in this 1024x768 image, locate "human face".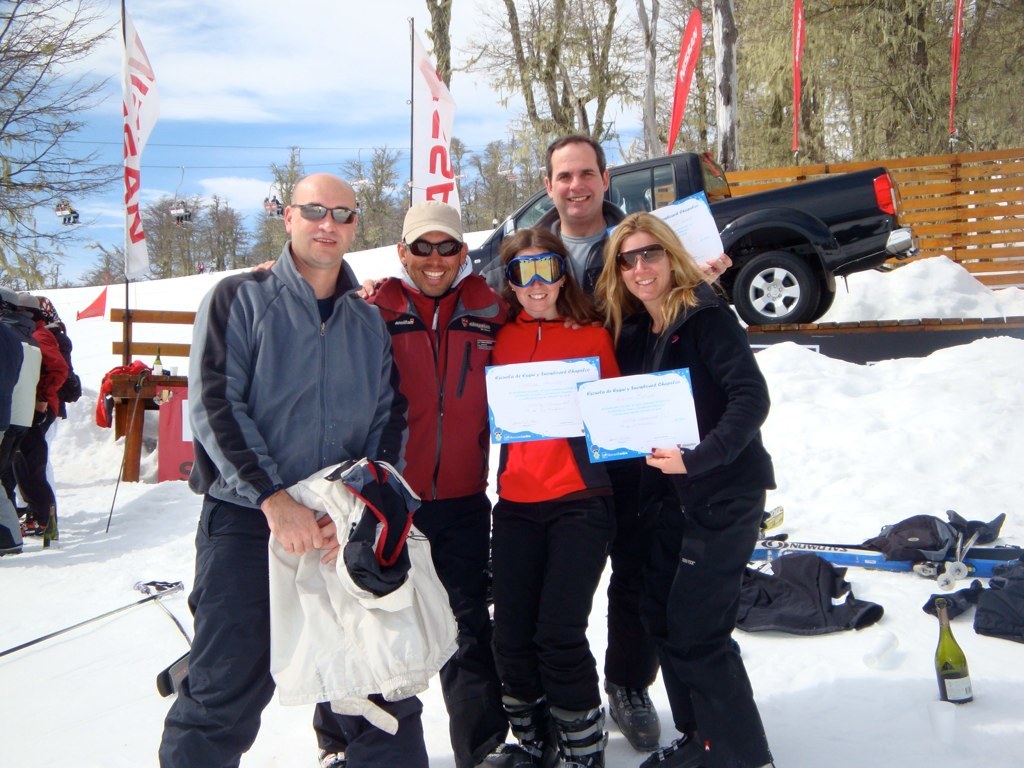
Bounding box: locate(545, 138, 607, 225).
